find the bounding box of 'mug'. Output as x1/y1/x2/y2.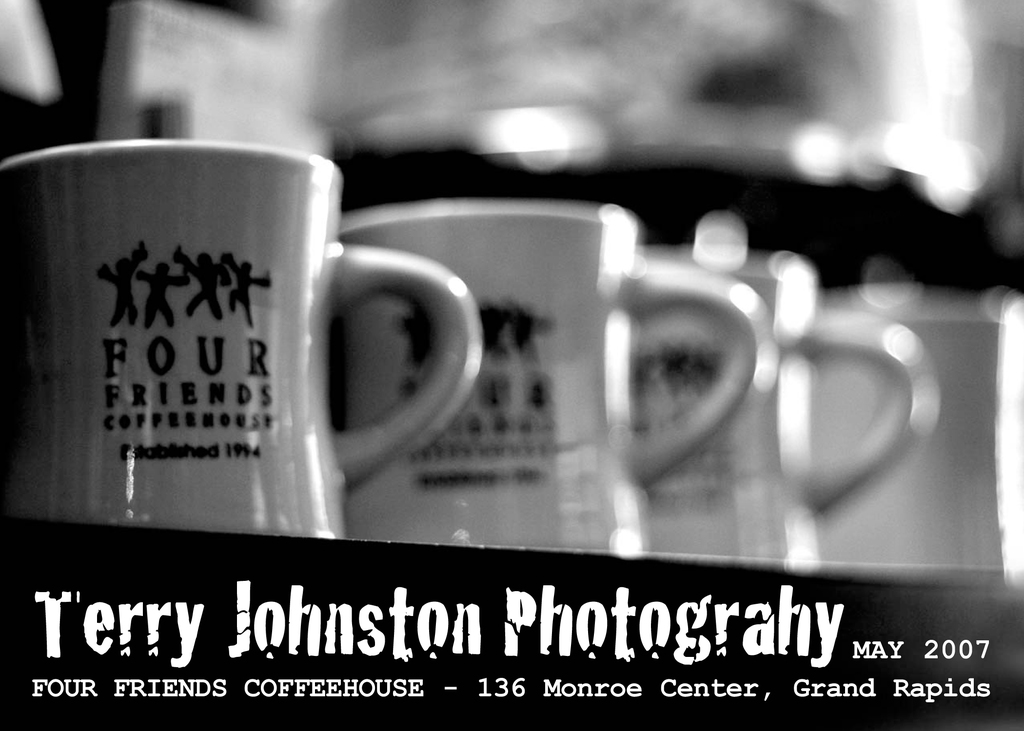
632/254/942/565.
